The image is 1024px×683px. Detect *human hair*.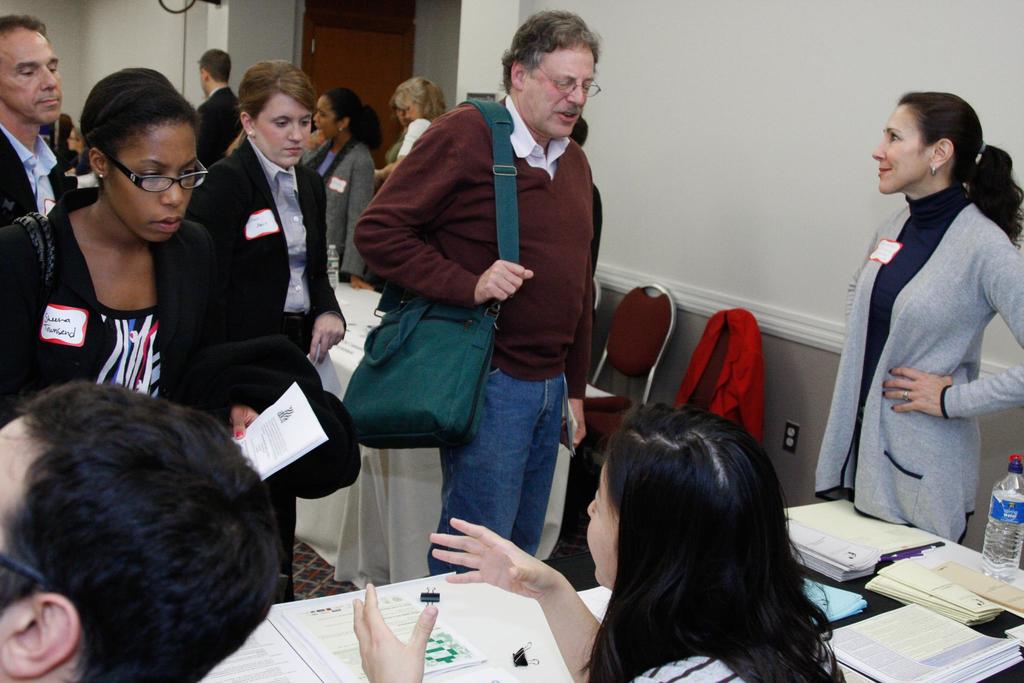
Detection: rect(569, 395, 850, 682).
